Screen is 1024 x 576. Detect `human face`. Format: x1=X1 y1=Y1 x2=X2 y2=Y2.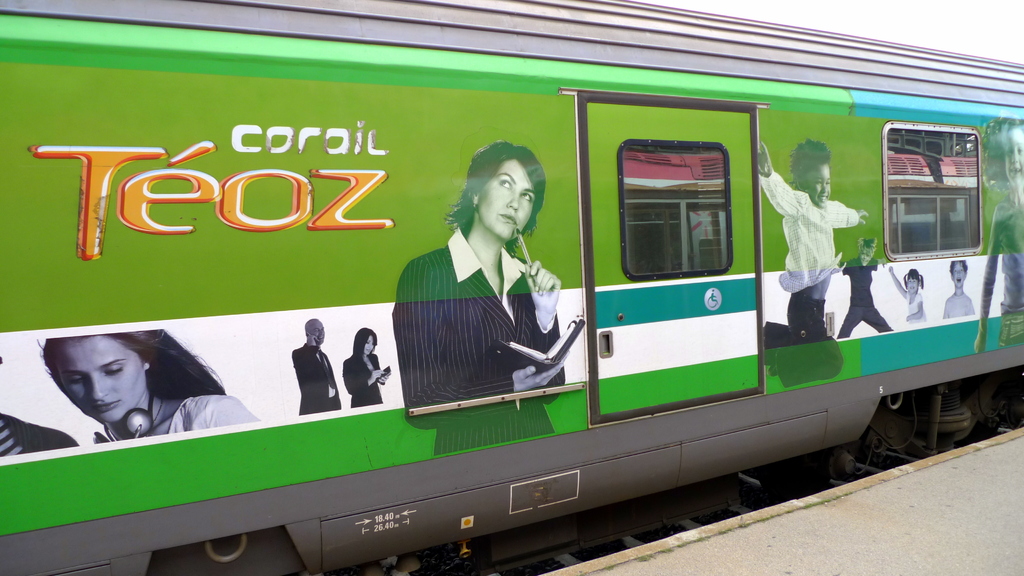
x1=363 y1=335 x2=374 y2=355.
